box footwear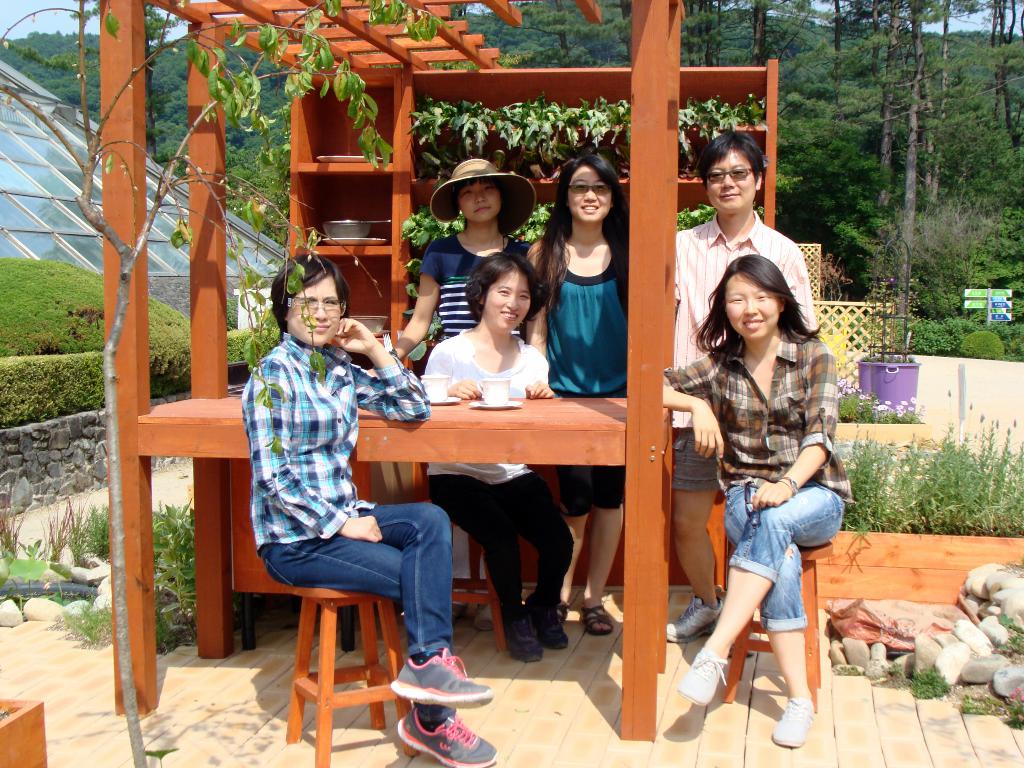
385 668 485 742
